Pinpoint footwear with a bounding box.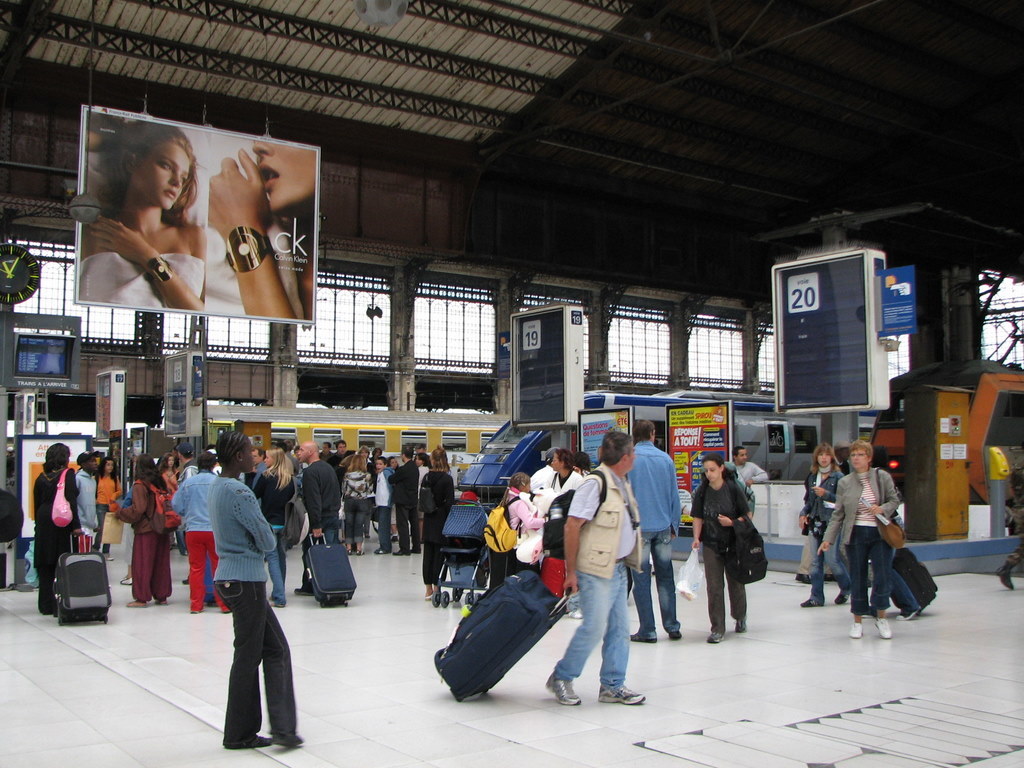
region(292, 585, 312, 597).
